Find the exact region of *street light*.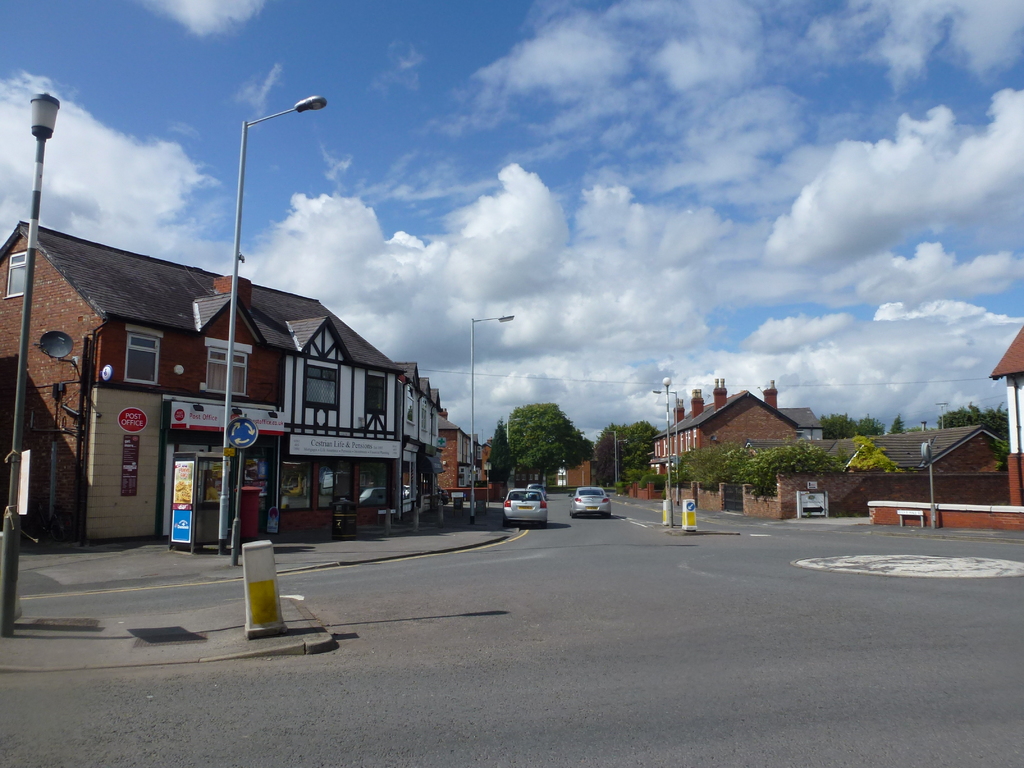
Exact region: x1=615, y1=438, x2=632, y2=479.
